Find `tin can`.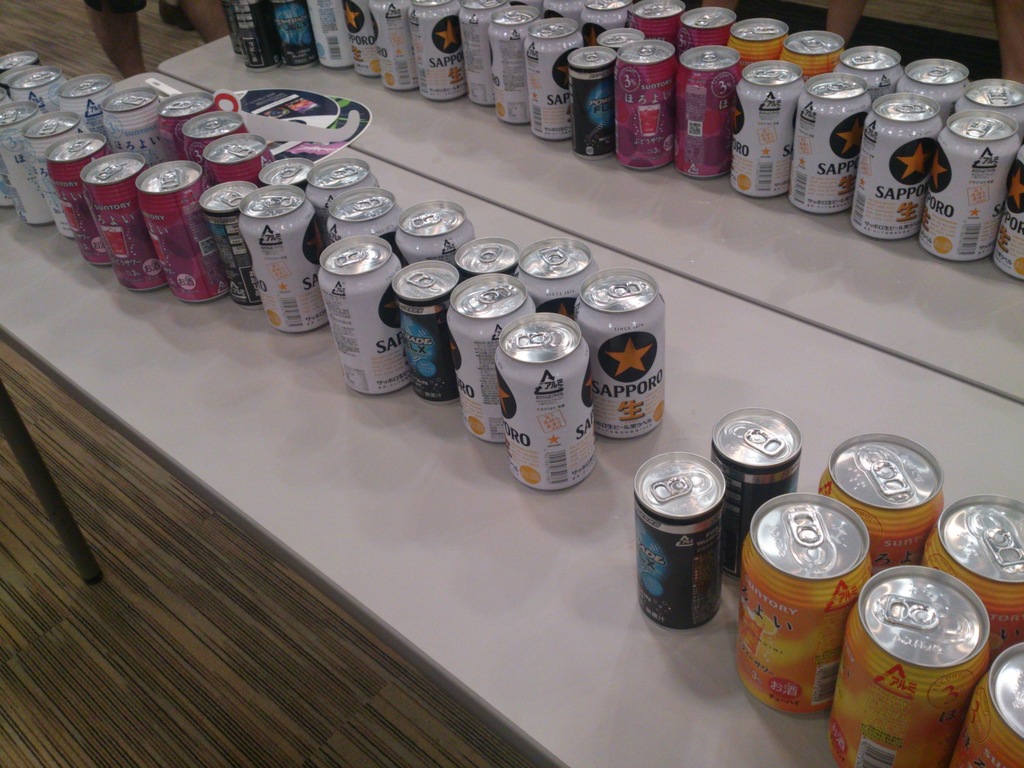
(x1=735, y1=491, x2=878, y2=724).
